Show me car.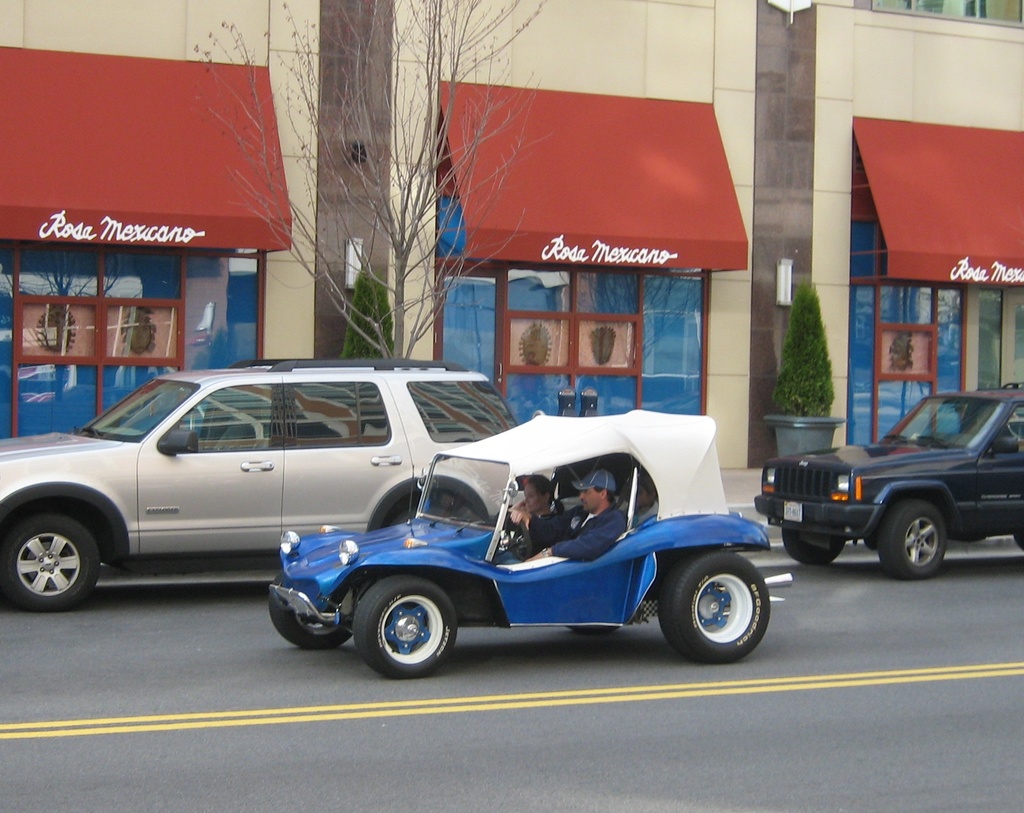
car is here: bbox(755, 382, 1023, 576).
